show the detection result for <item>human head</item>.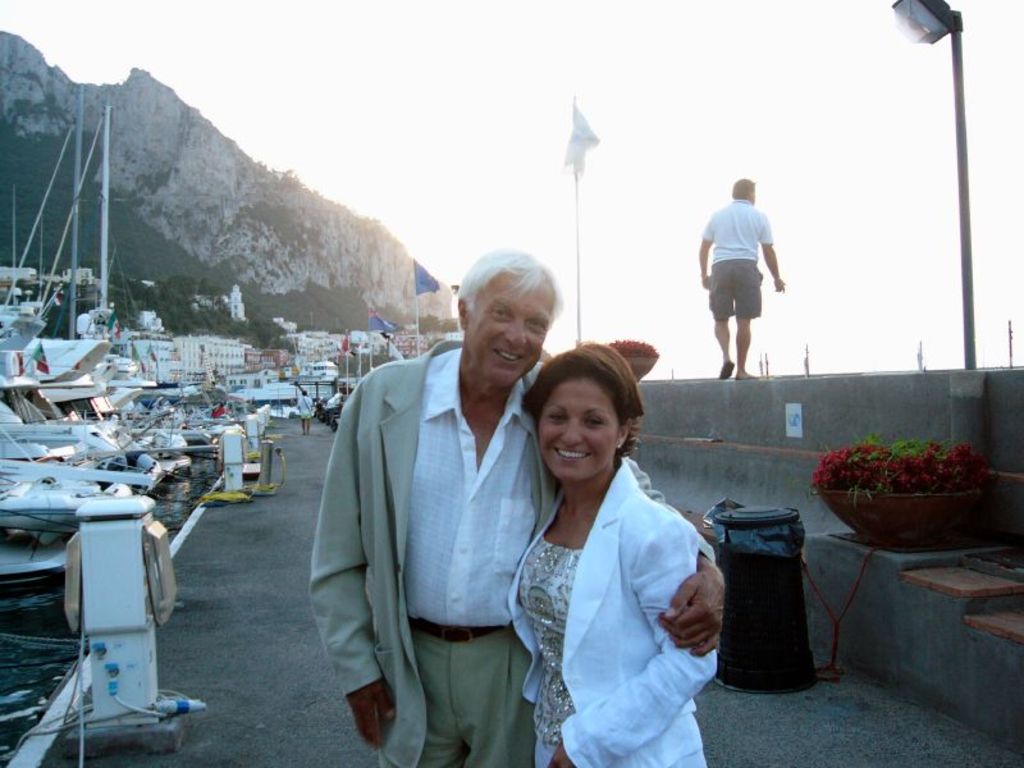
pyautogui.locateOnScreen(539, 346, 632, 481).
